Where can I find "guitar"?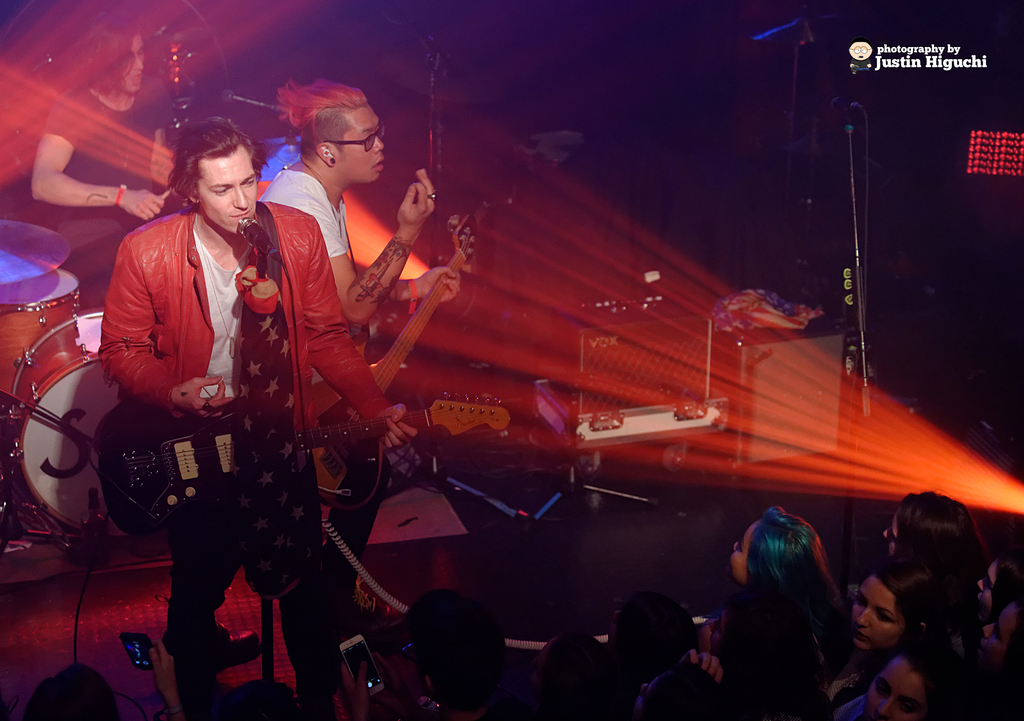
You can find it at [x1=291, y1=135, x2=483, y2=528].
